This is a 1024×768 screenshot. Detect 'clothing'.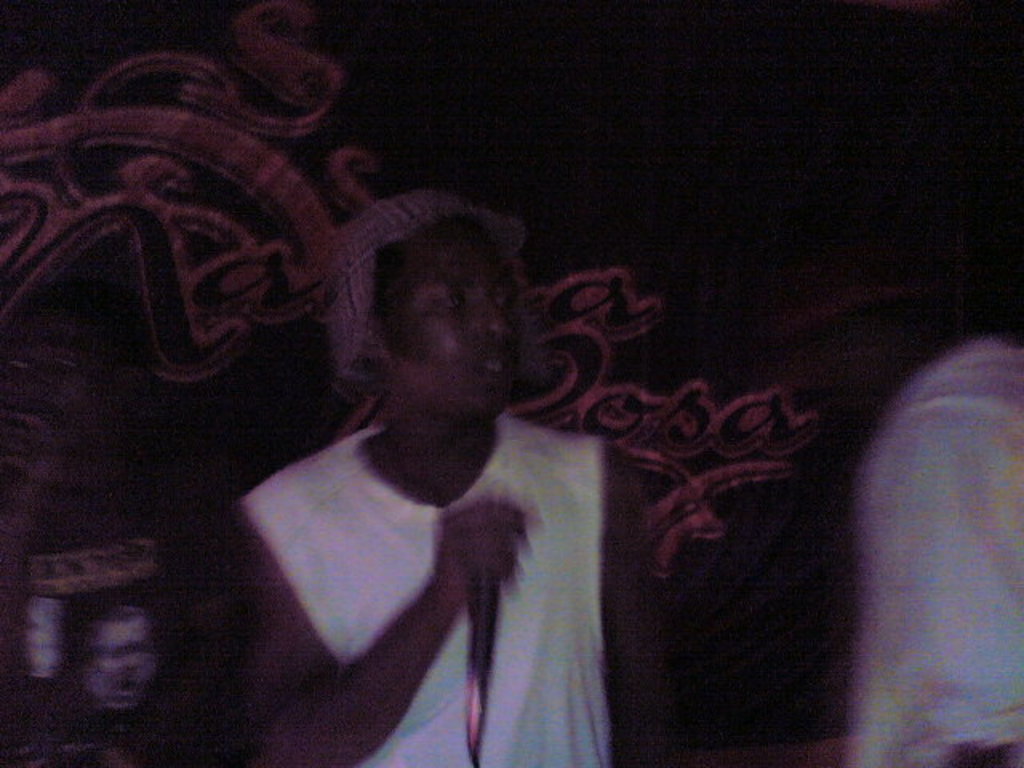
l=840, t=334, r=1021, b=762.
